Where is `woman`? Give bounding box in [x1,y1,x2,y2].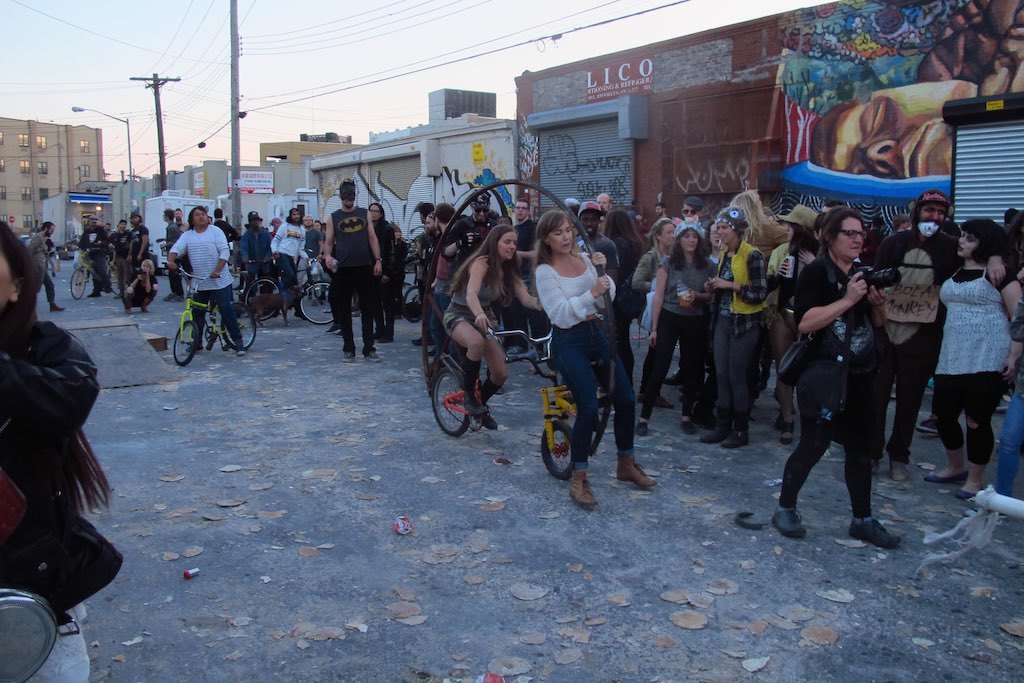
[616,216,673,416].
